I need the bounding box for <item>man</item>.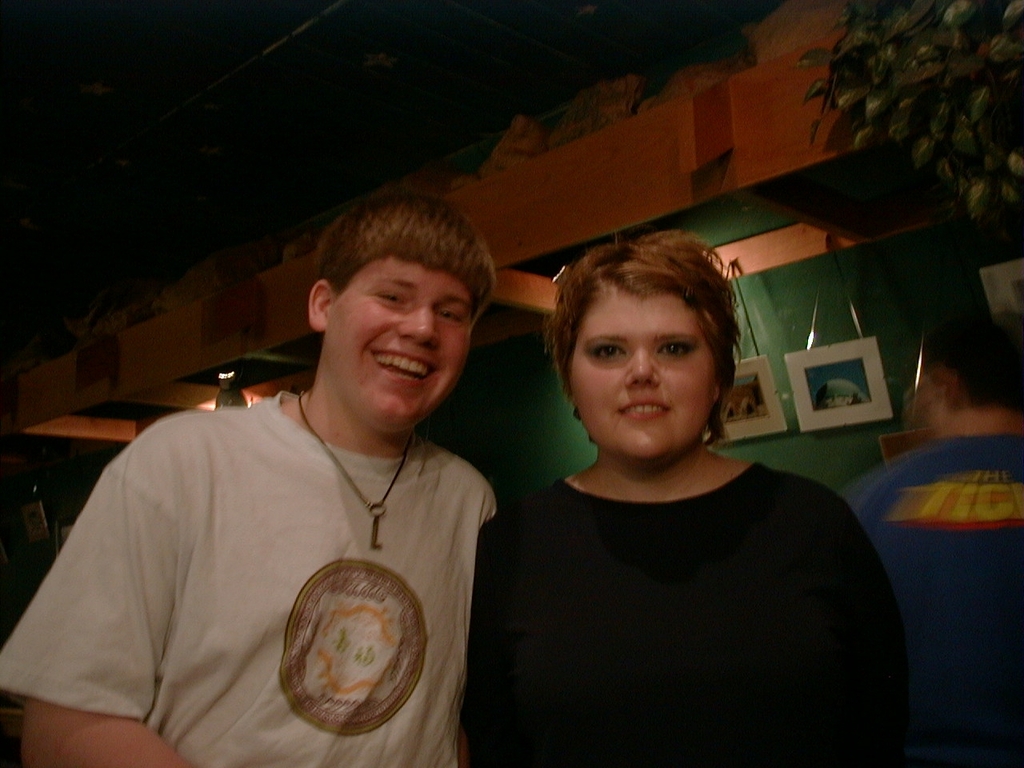
Here it is: x1=39 y1=188 x2=553 y2=754.
